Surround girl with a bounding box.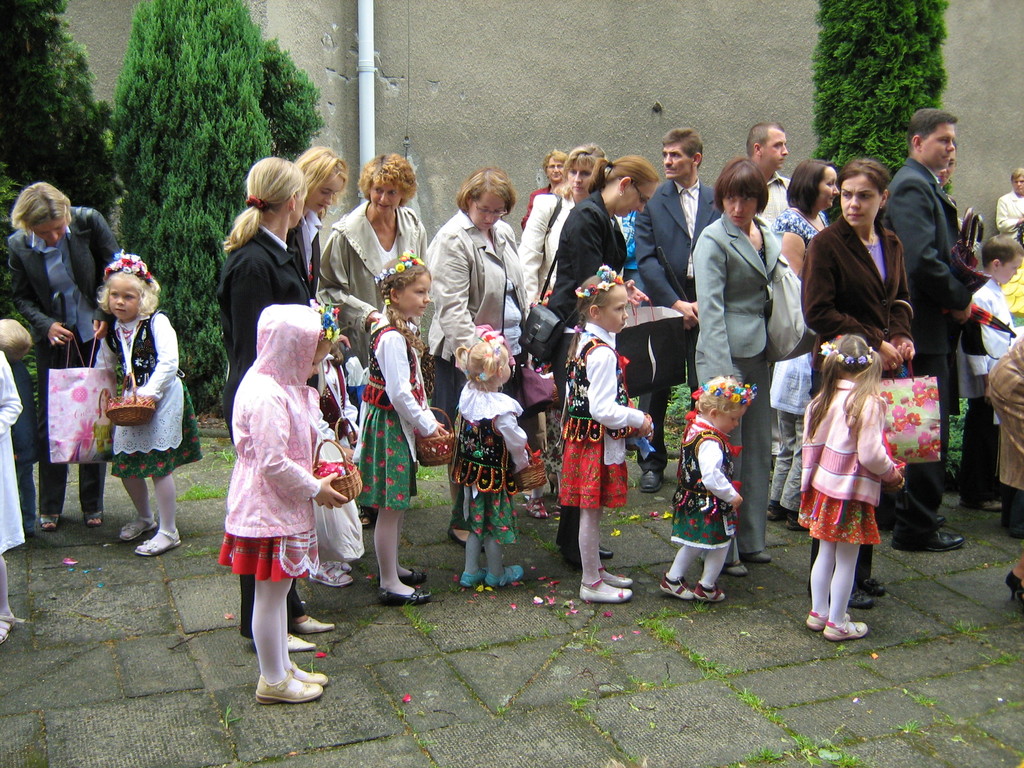
<bbox>206, 293, 365, 704</bbox>.
